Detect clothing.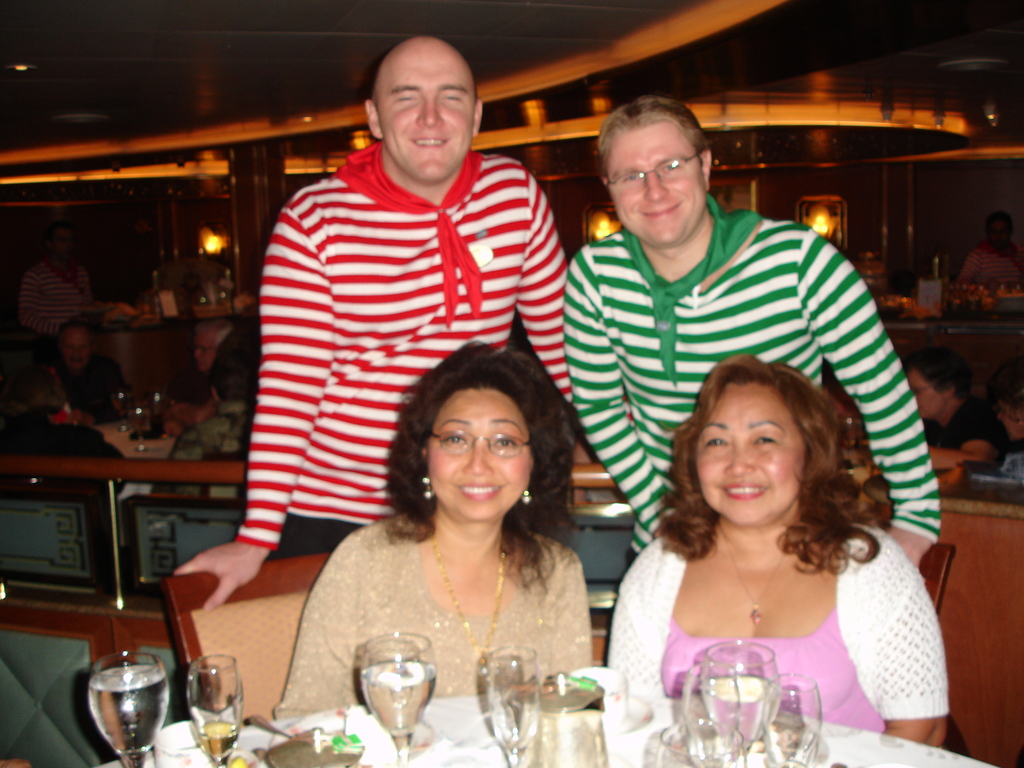
Detected at left=559, top=195, right=937, bottom=536.
